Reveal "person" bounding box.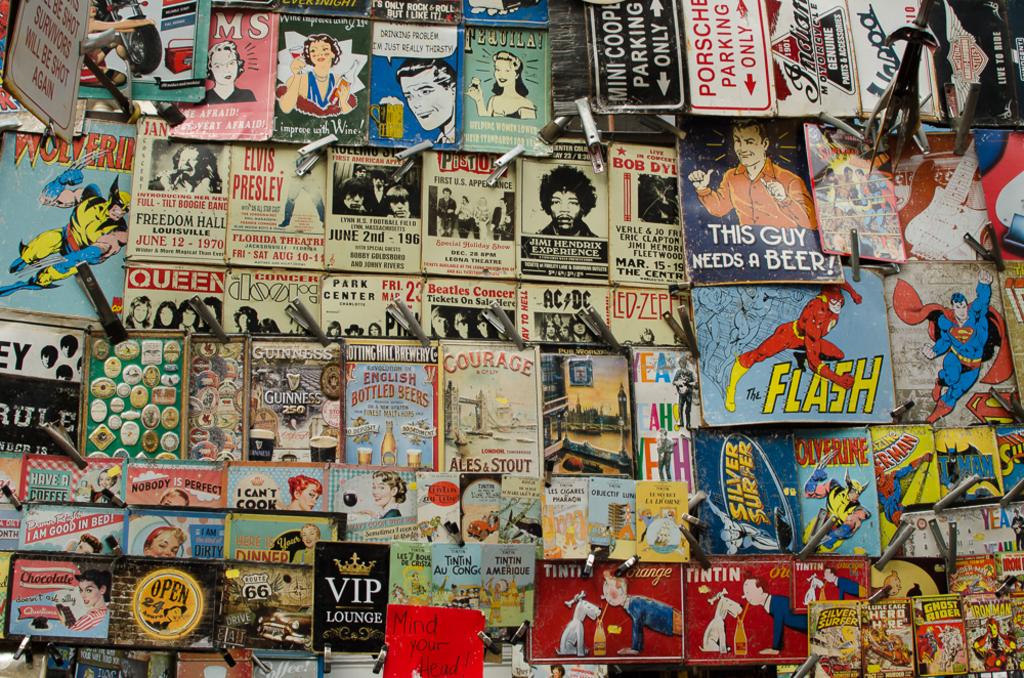
Revealed: <region>853, 162, 902, 245</region>.
